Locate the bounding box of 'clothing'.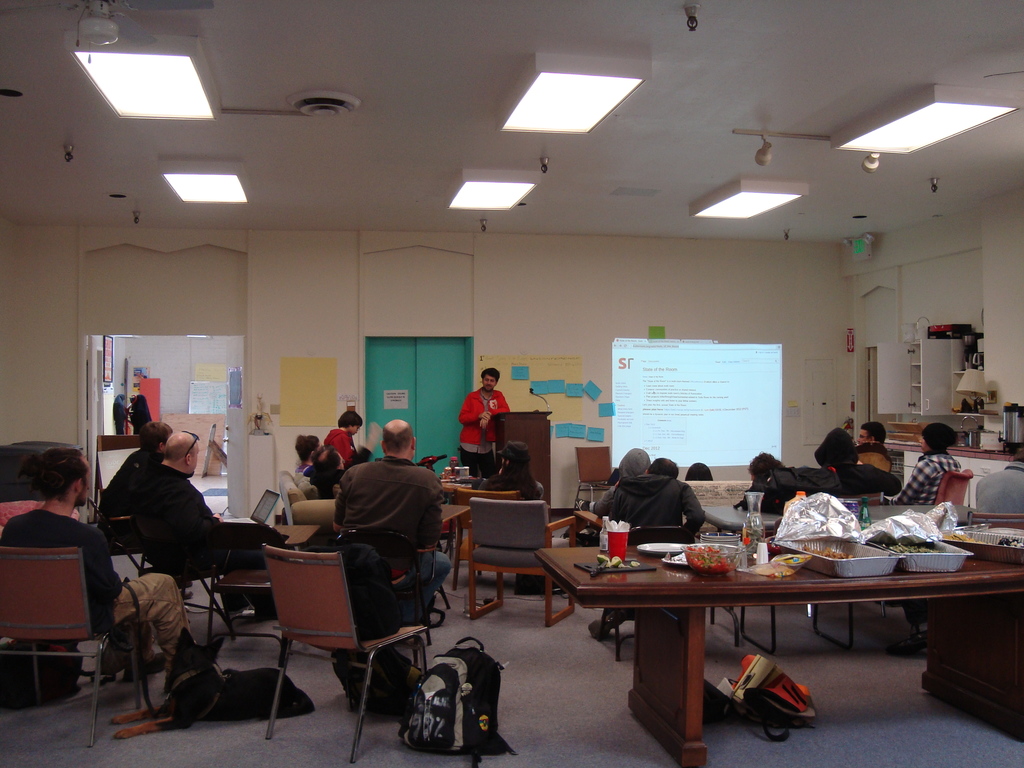
Bounding box: 138,462,280,621.
